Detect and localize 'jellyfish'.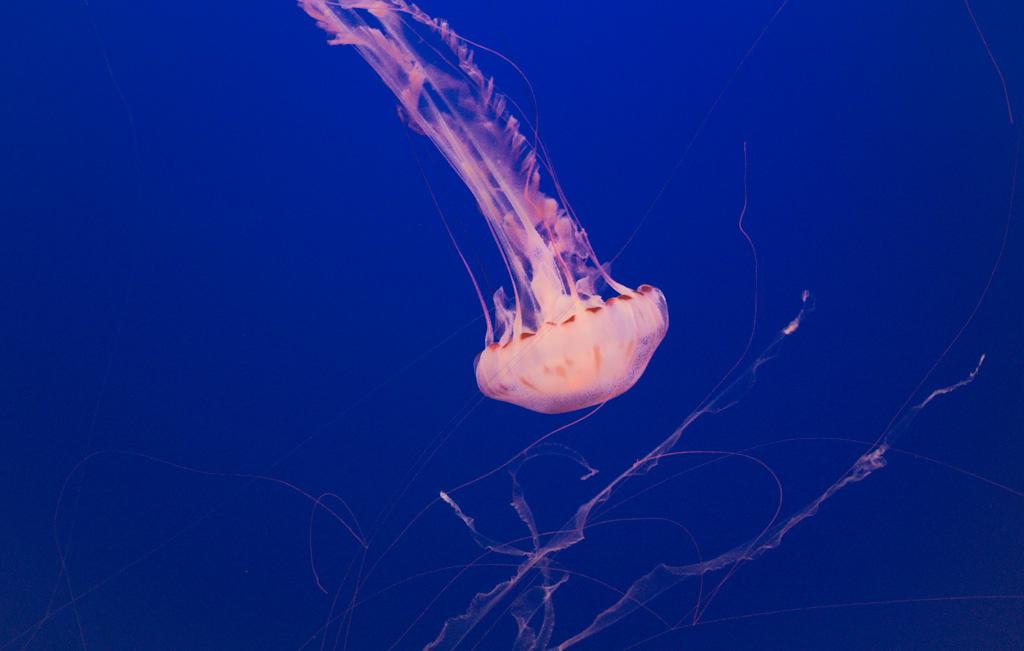
Localized at <box>275,4,711,455</box>.
